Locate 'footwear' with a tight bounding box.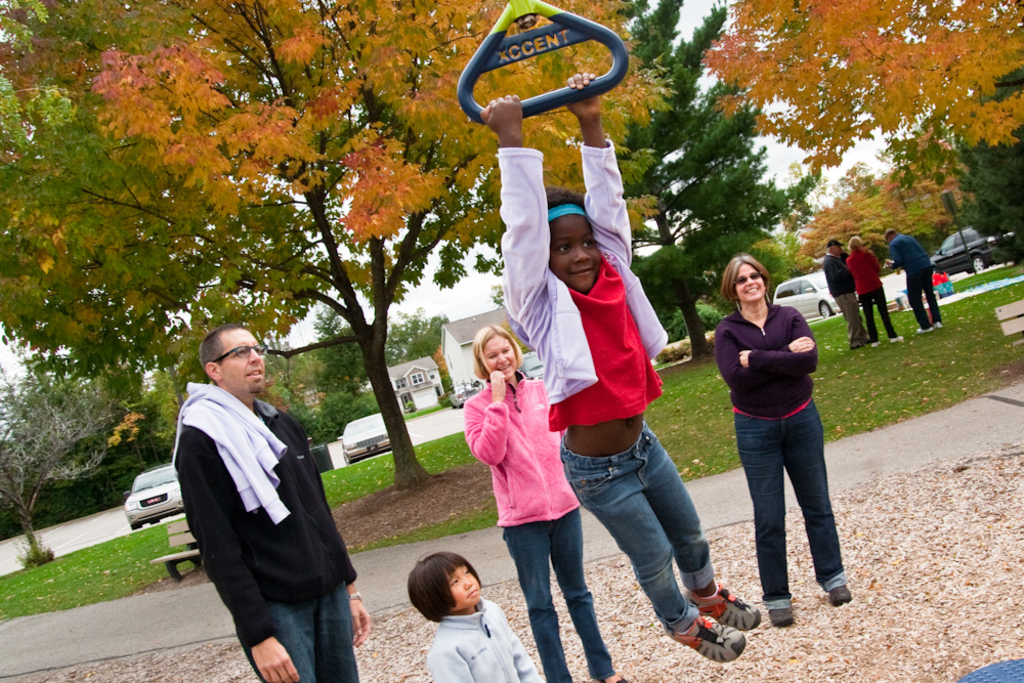
select_region(871, 336, 880, 344).
